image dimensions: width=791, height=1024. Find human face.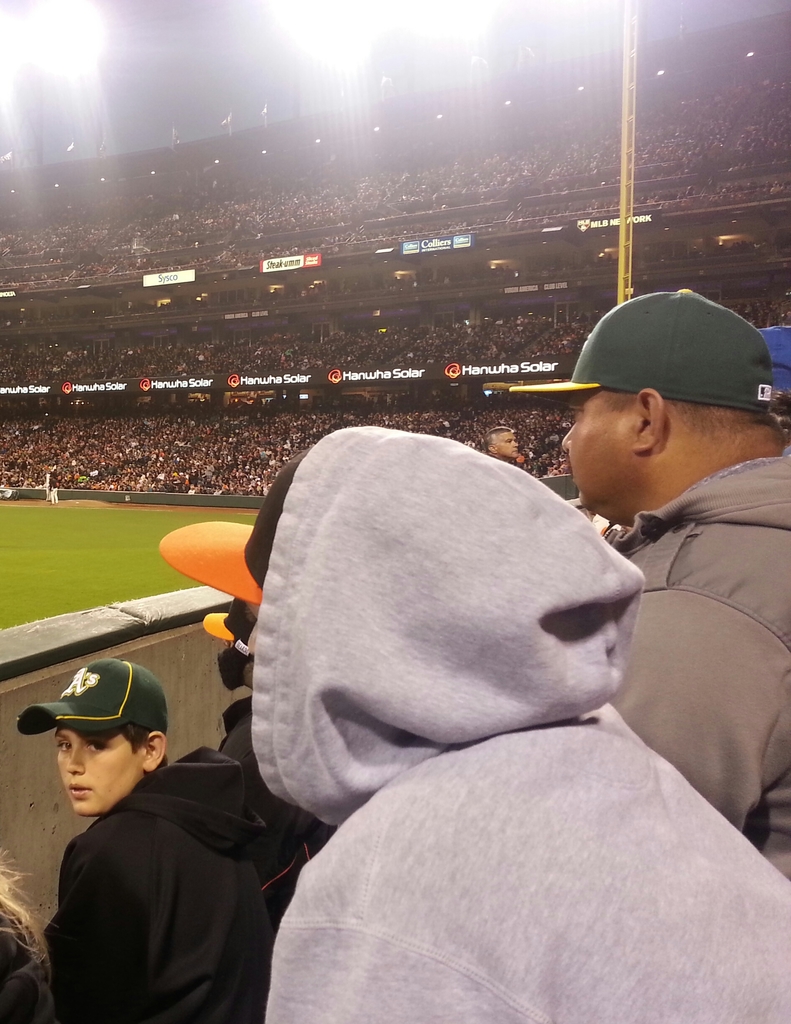
BBox(559, 390, 640, 514).
